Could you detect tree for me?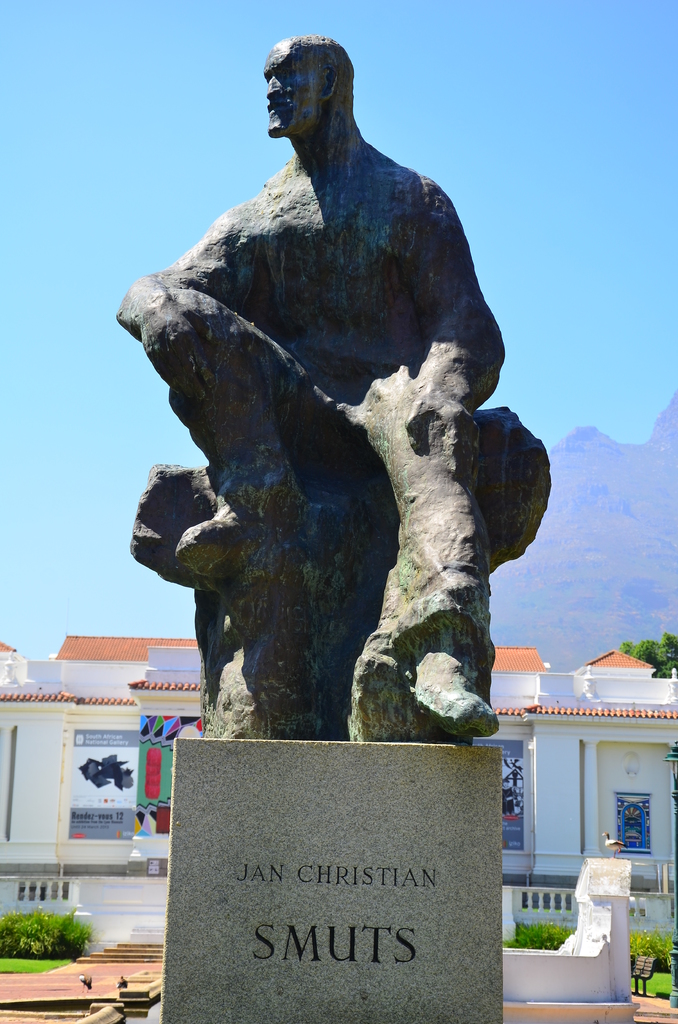
Detection result: bbox=[618, 632, 677, 676].
